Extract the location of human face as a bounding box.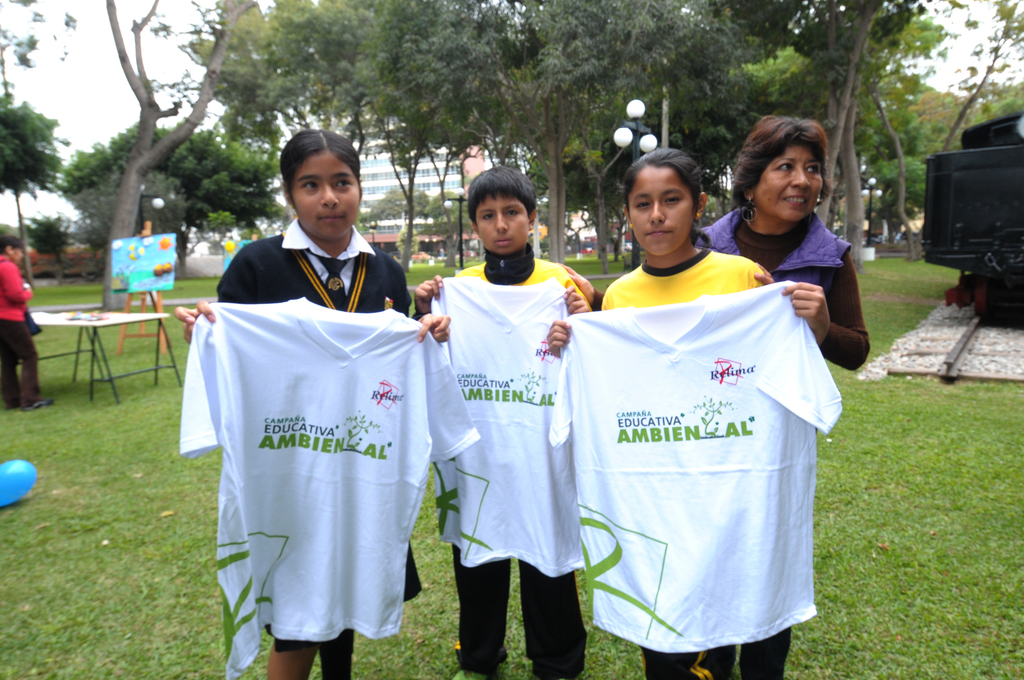
pyautogui.locateOnScreen(758, 145, 822, 224).
